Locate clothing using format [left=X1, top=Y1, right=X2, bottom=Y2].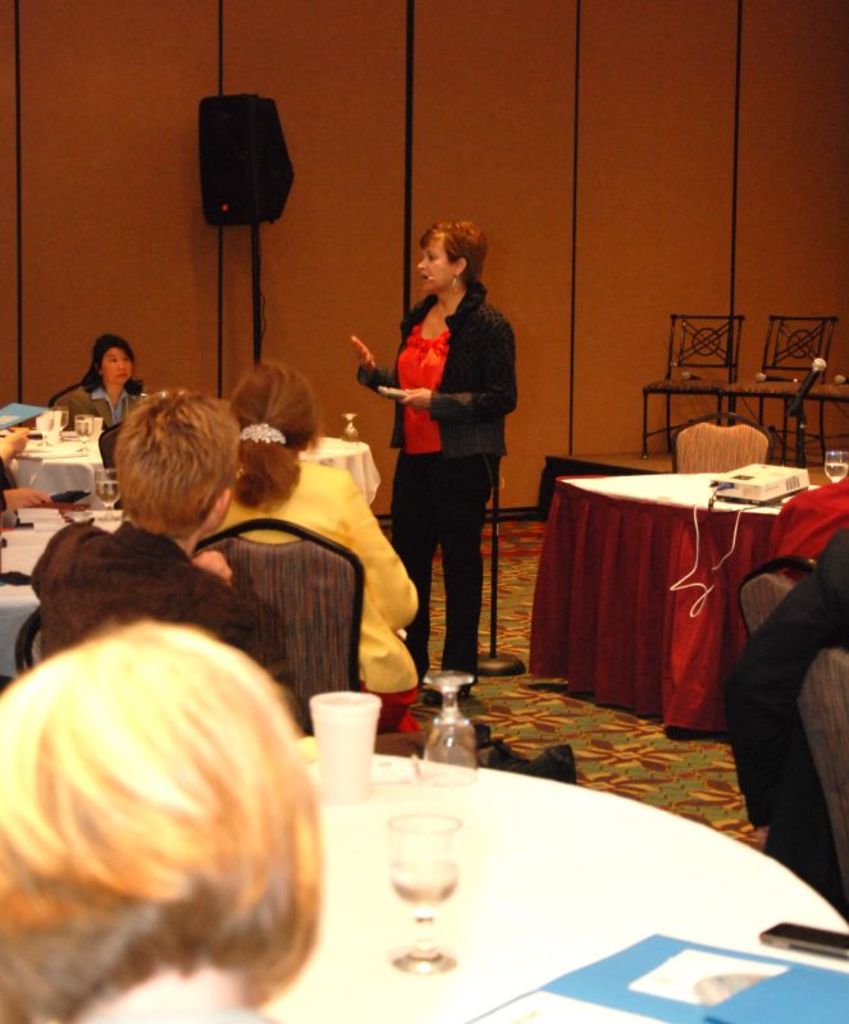
[left=20, top=515, right=309, bottom=726].
